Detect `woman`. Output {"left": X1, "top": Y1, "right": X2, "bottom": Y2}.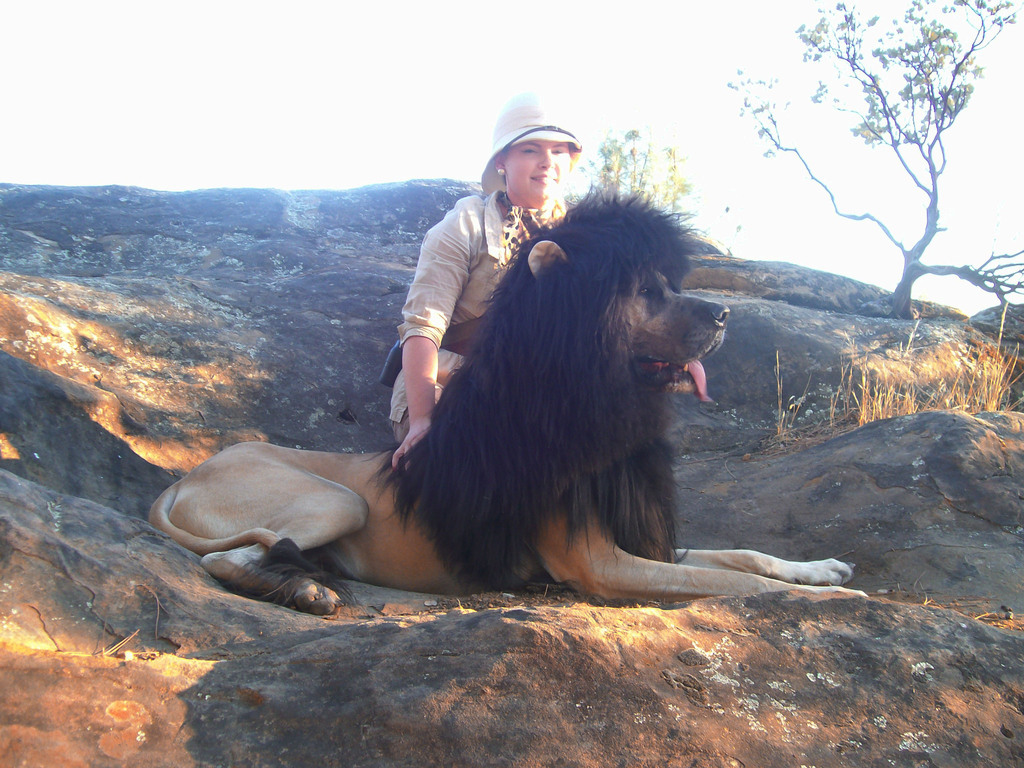
{"left": 392, "top": 88, "right": 582, "bottom": 470}.
